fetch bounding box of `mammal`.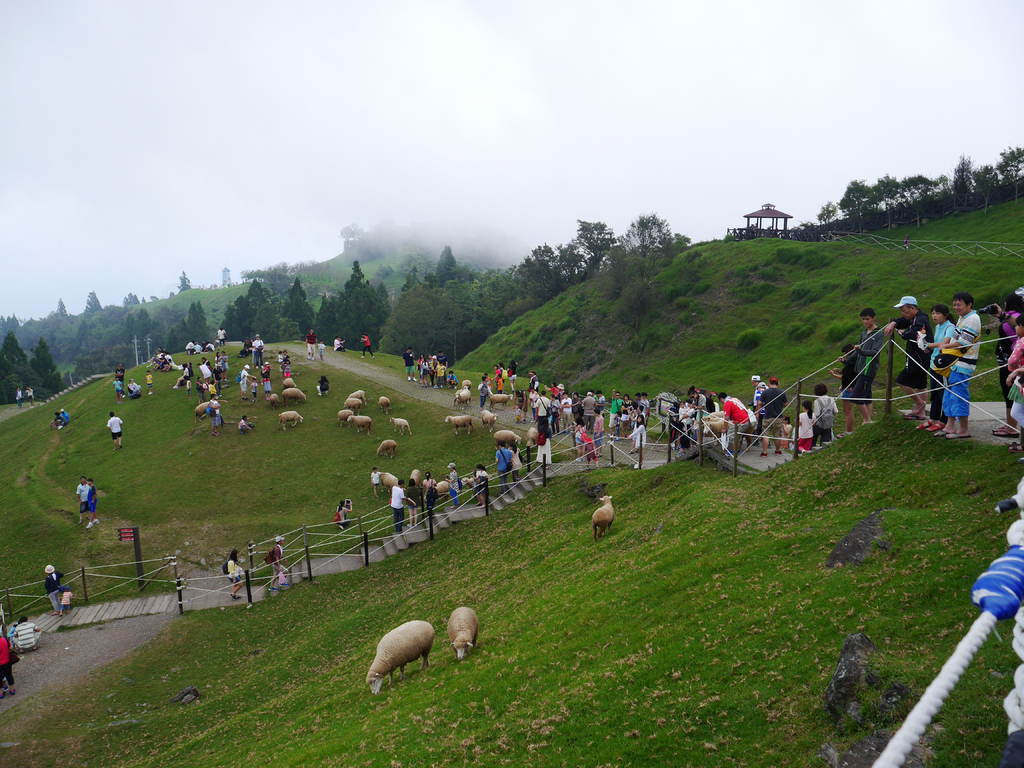
Bbox: left=388, top=480, right=407, bottom=532.
